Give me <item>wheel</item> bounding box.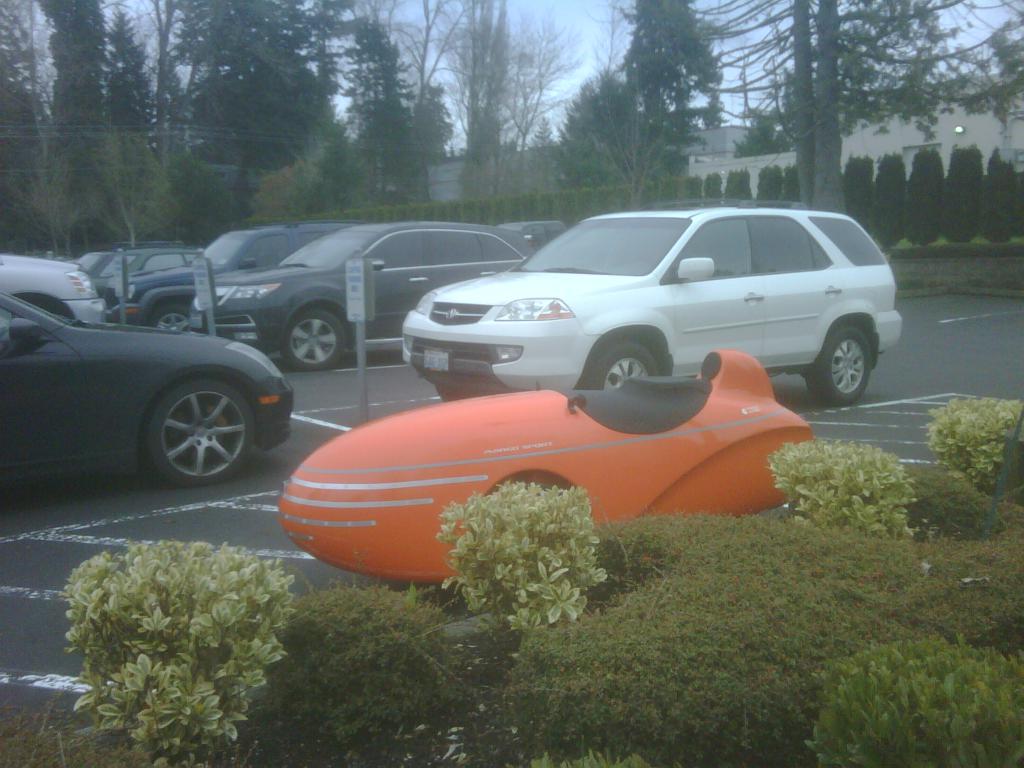
<bbox>279, 304, 349, 374</bbox>.
